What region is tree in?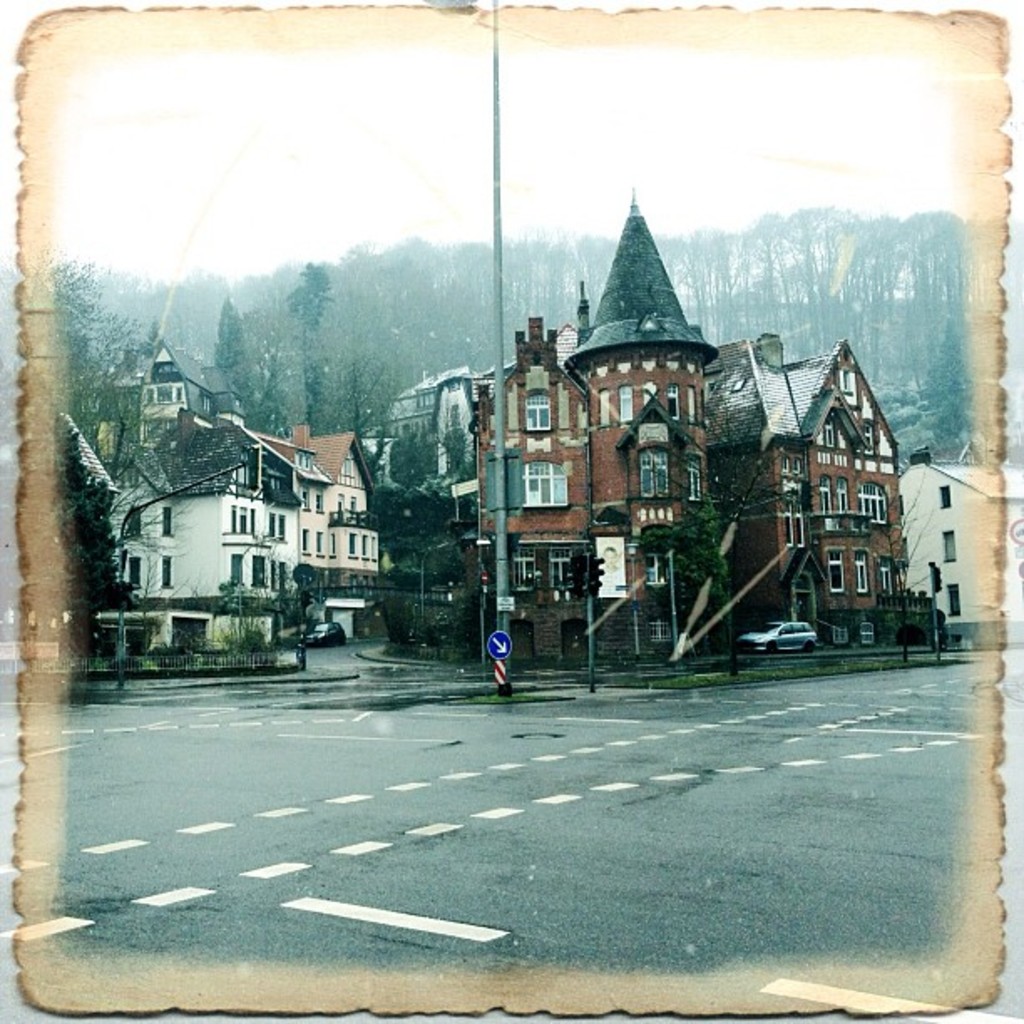
detection(370, 241, 415, 378).
